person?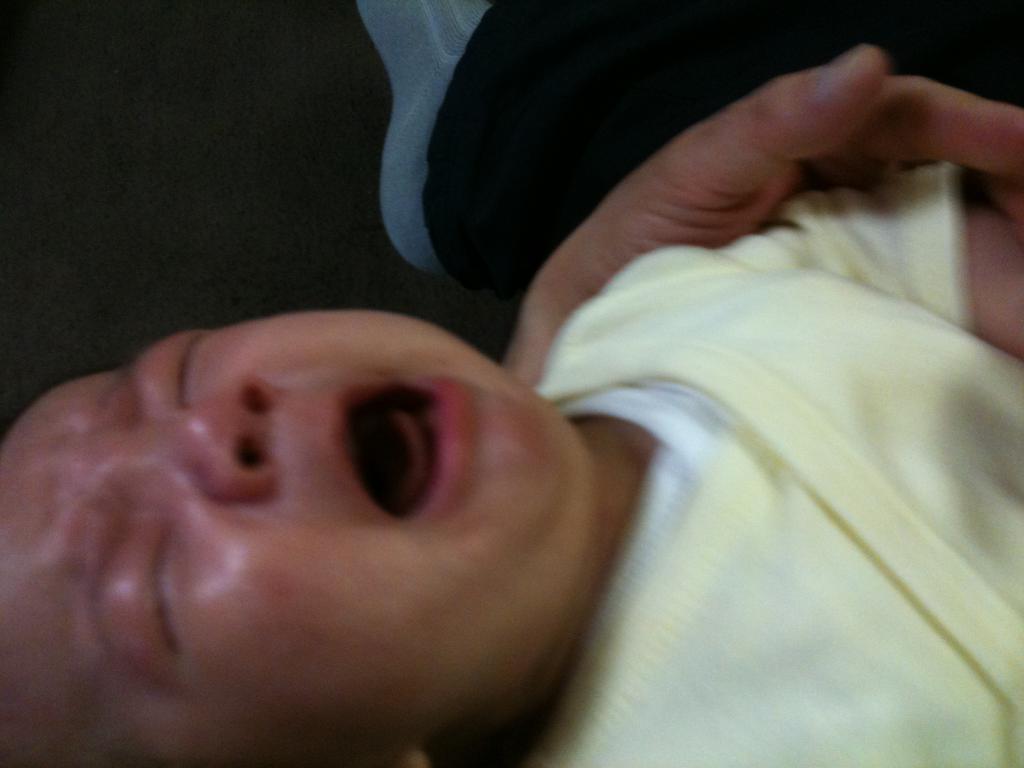
77, 52, 998, 744
